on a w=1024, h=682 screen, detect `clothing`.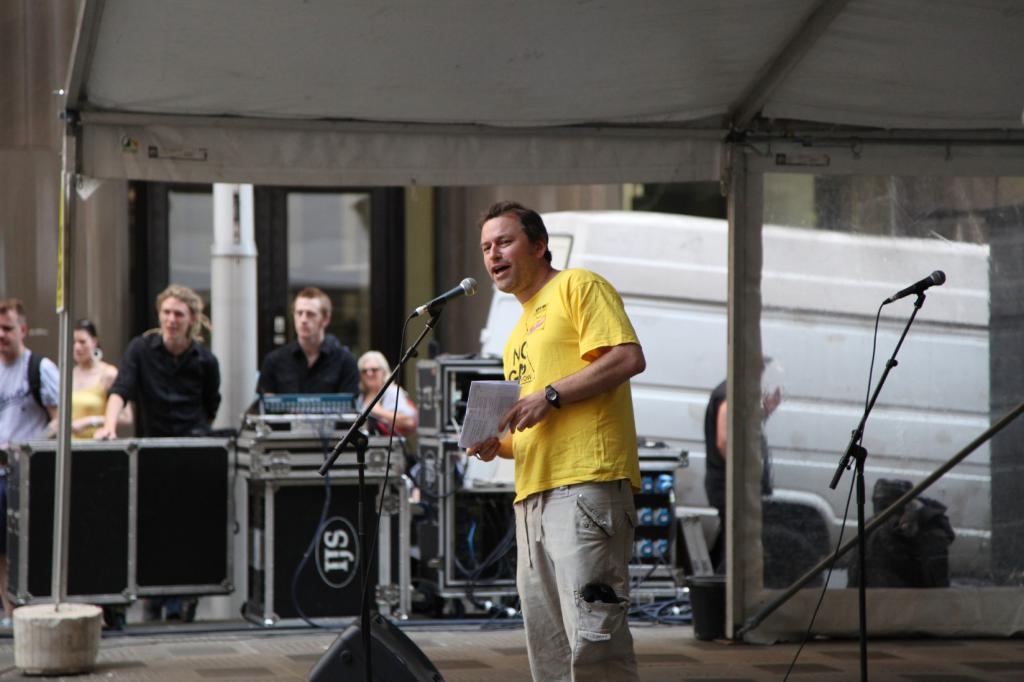
<bbox>108, 329, 221, 612</bbox>.
